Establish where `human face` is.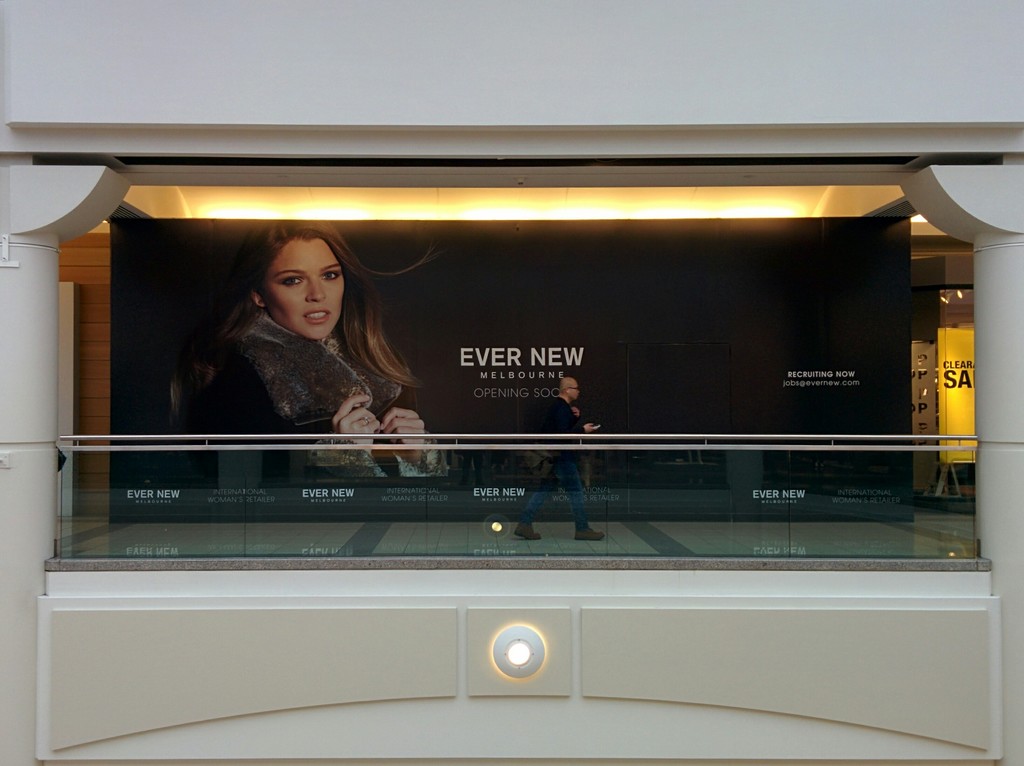
Established at (571,381,579,399).
